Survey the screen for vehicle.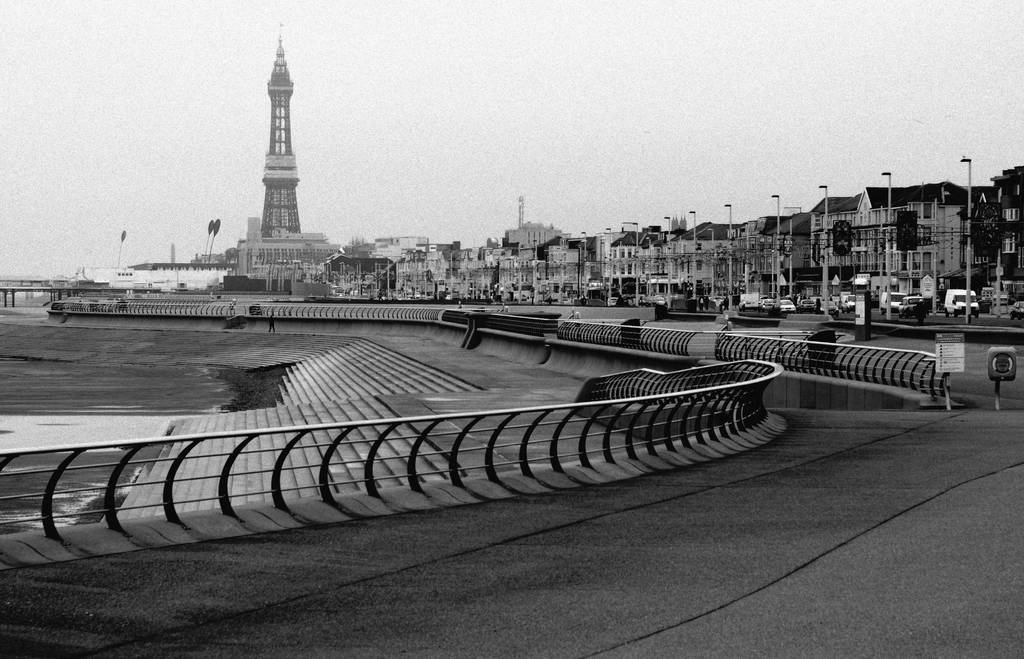
Survey found: [left=898, top=297, right=927, bottom=318].
